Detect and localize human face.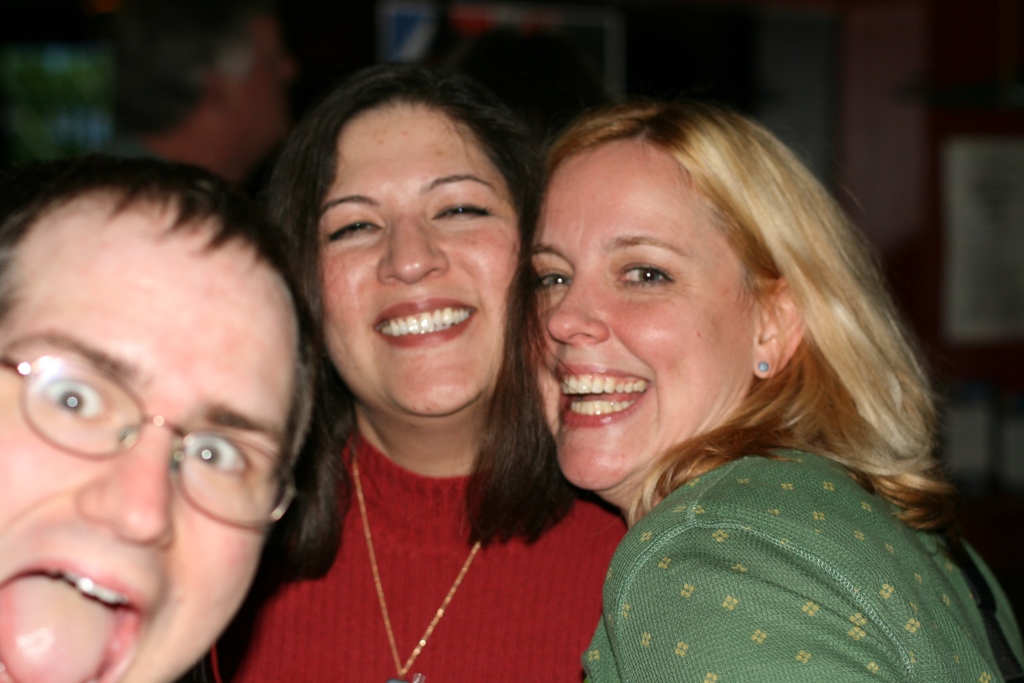
Localized at 0, 232, 298, 682.
